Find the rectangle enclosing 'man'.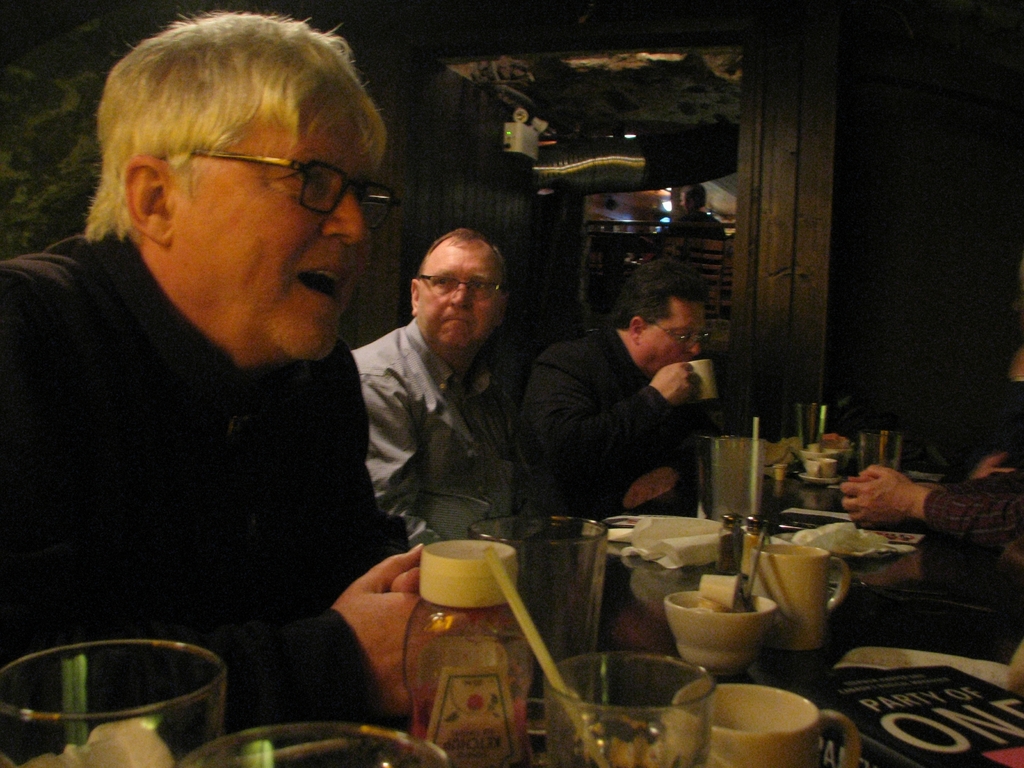
(842, 458, 1023, 605).
